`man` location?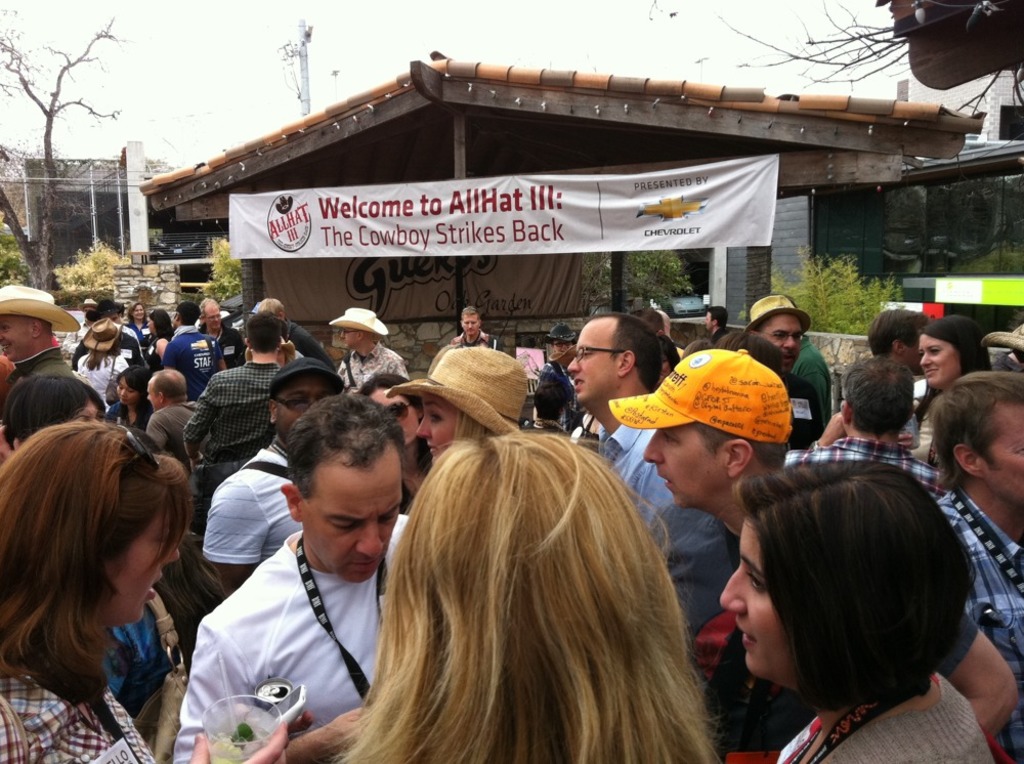
x1=137 y1=353 x2=203 y2=459
